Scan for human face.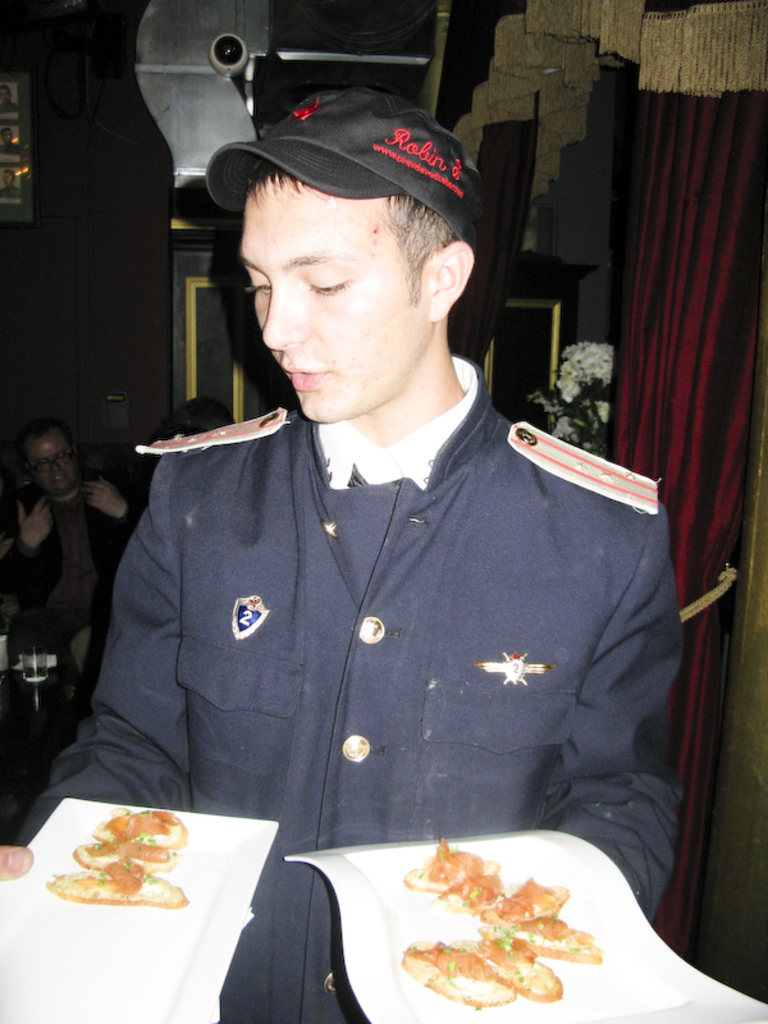
Scan result: x1=238, y1=168, x2=430, y2=424.
